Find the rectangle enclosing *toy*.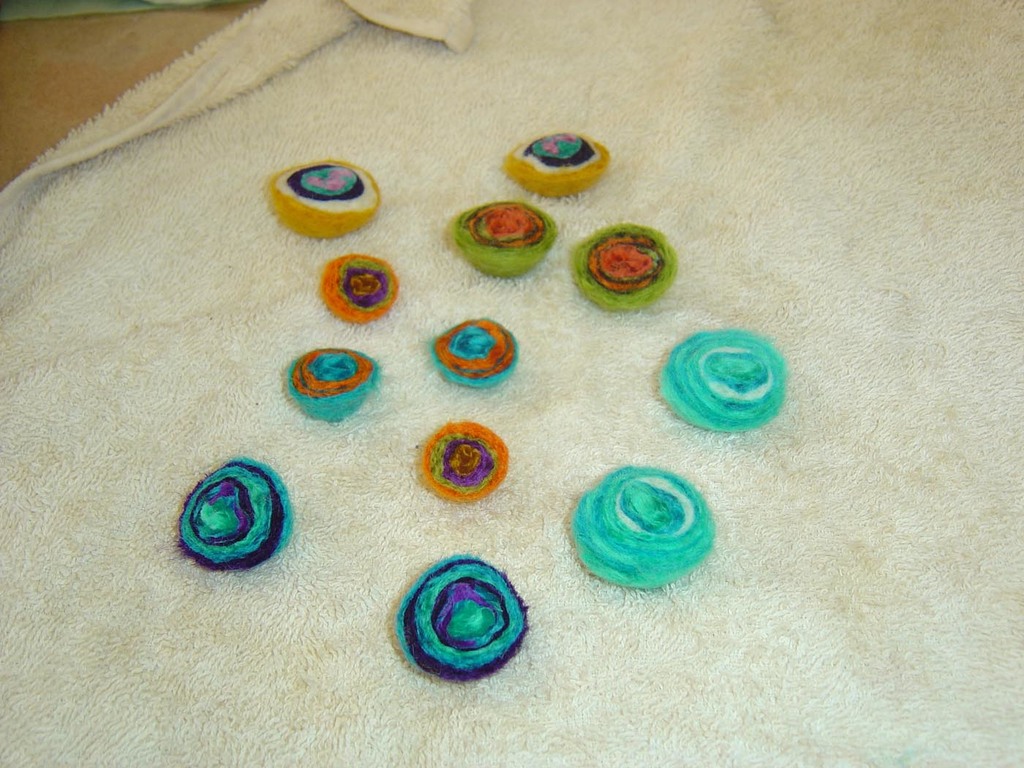
x1=658, y1=328, x2=783, y2=434.
